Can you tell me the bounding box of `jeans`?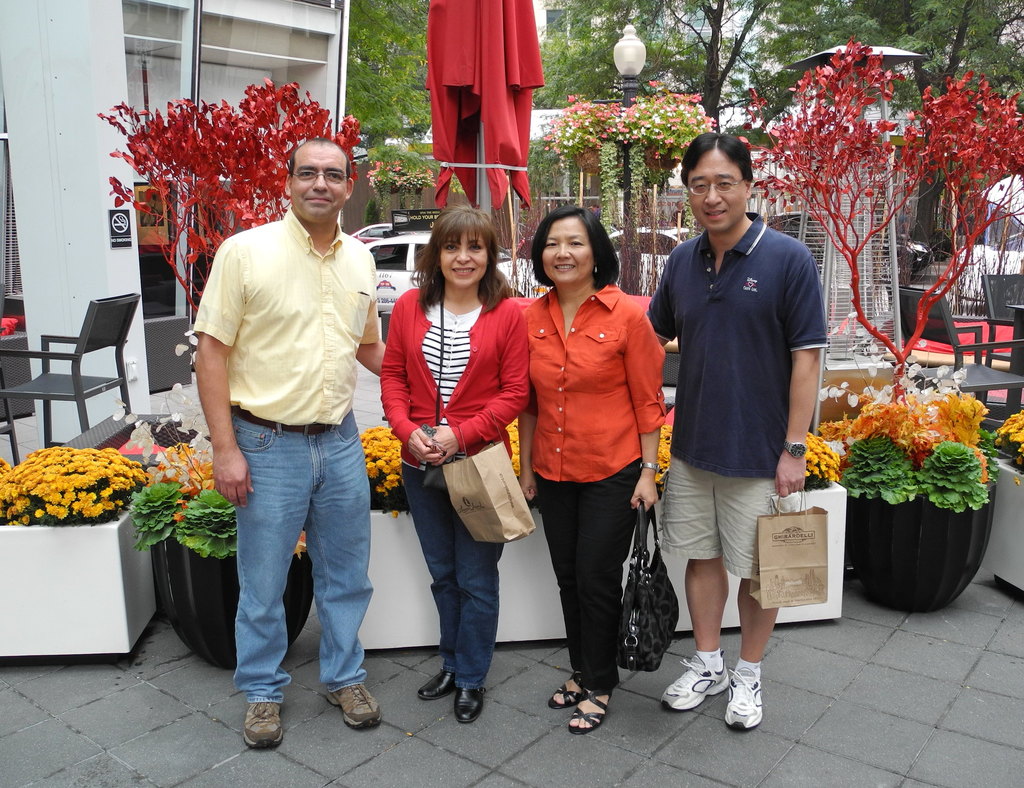
[233, 412, 373, 705].
